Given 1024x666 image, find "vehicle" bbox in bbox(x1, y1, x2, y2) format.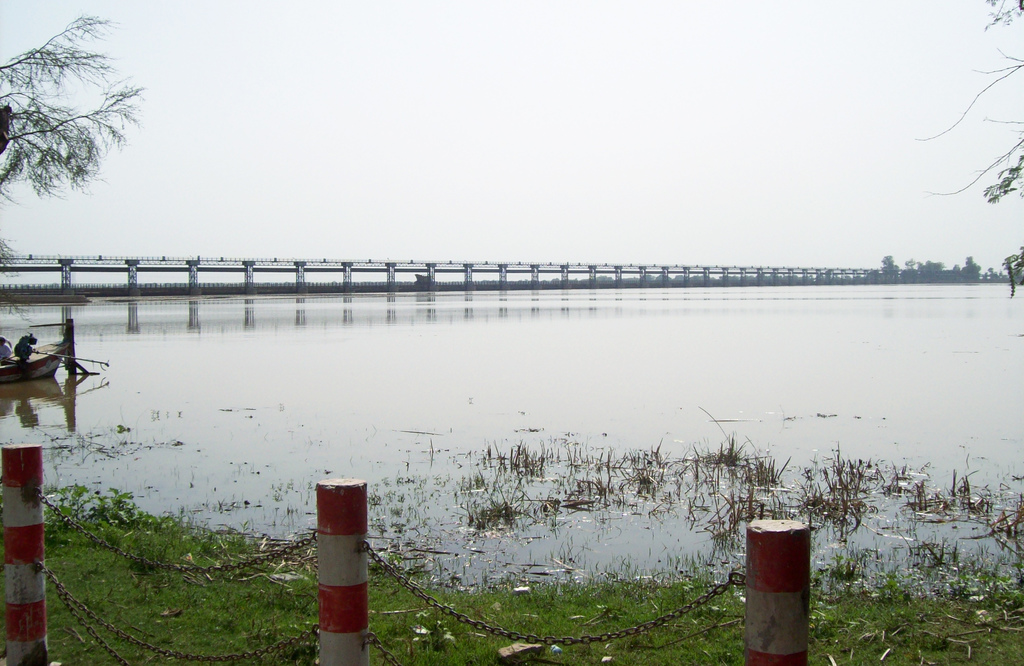
bbox(3, 313, 90, 397).
